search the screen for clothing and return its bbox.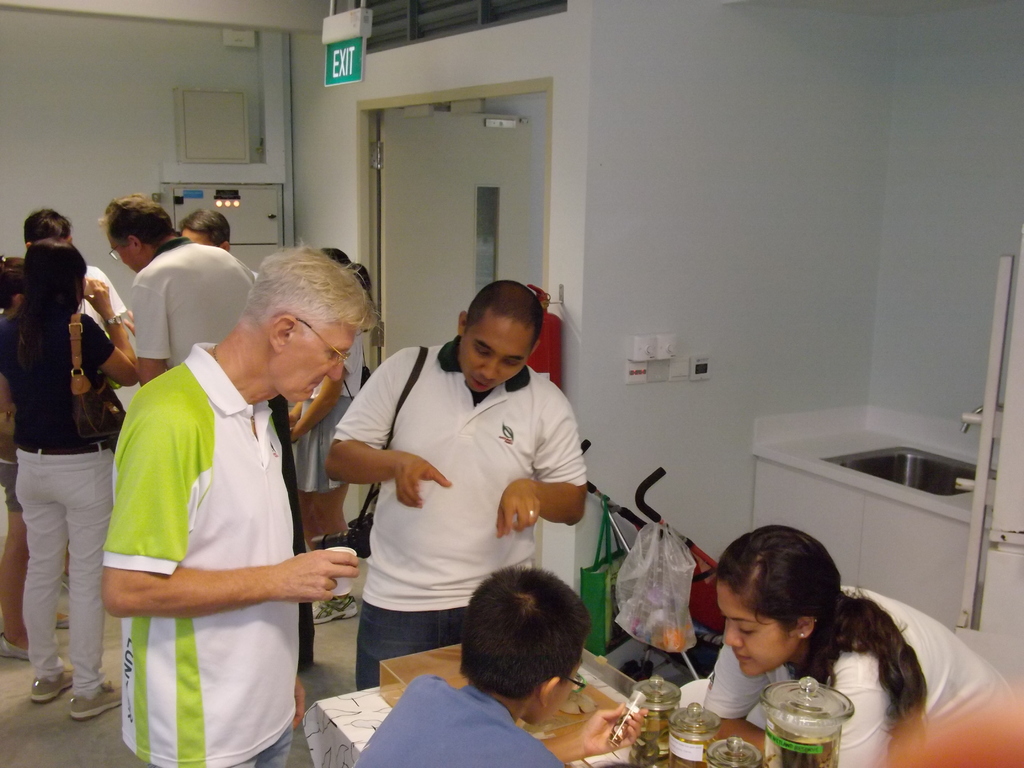
Found: BBox(75, 266, 125, 339).
